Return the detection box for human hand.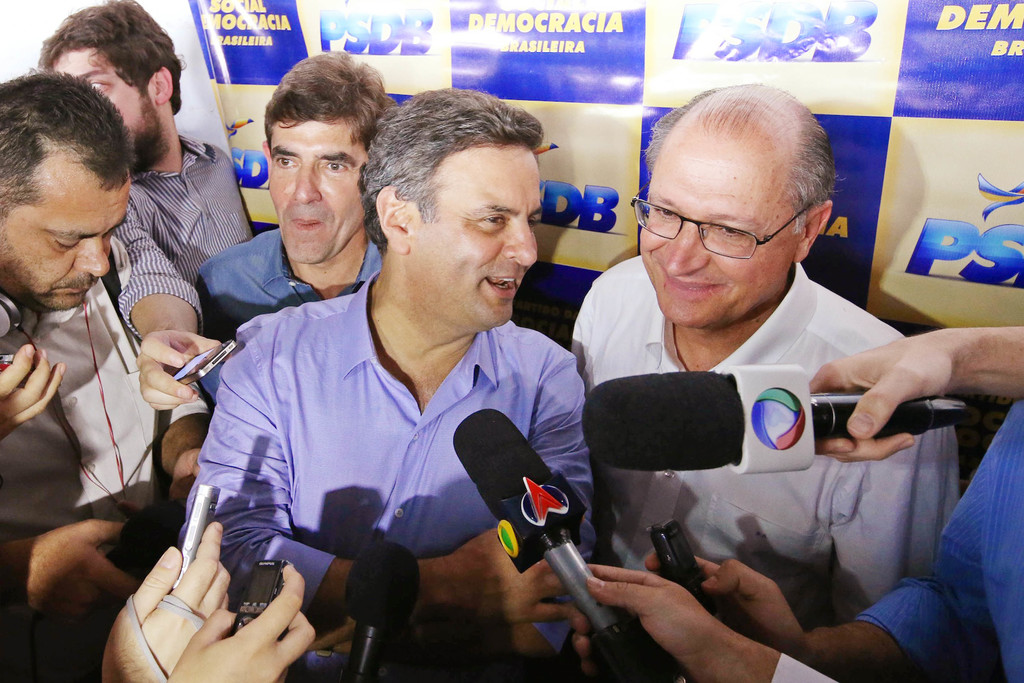
(left=163, top=561, right=314, bottom=682).
